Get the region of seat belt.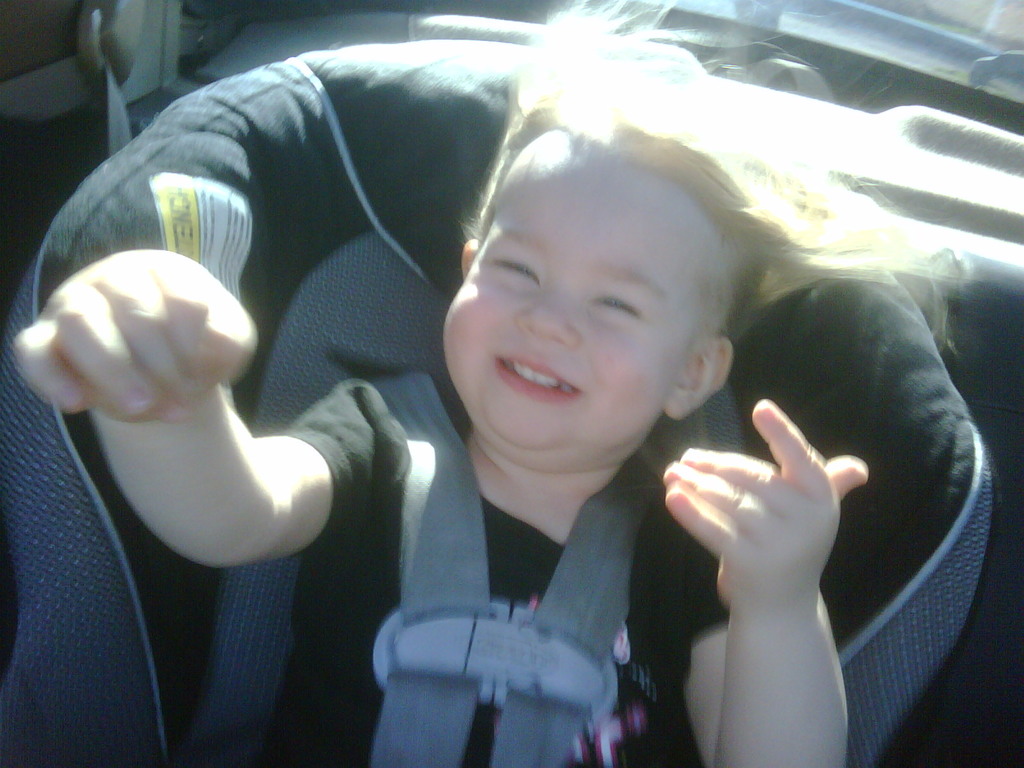
Rect(358, 366, 659, 767).
